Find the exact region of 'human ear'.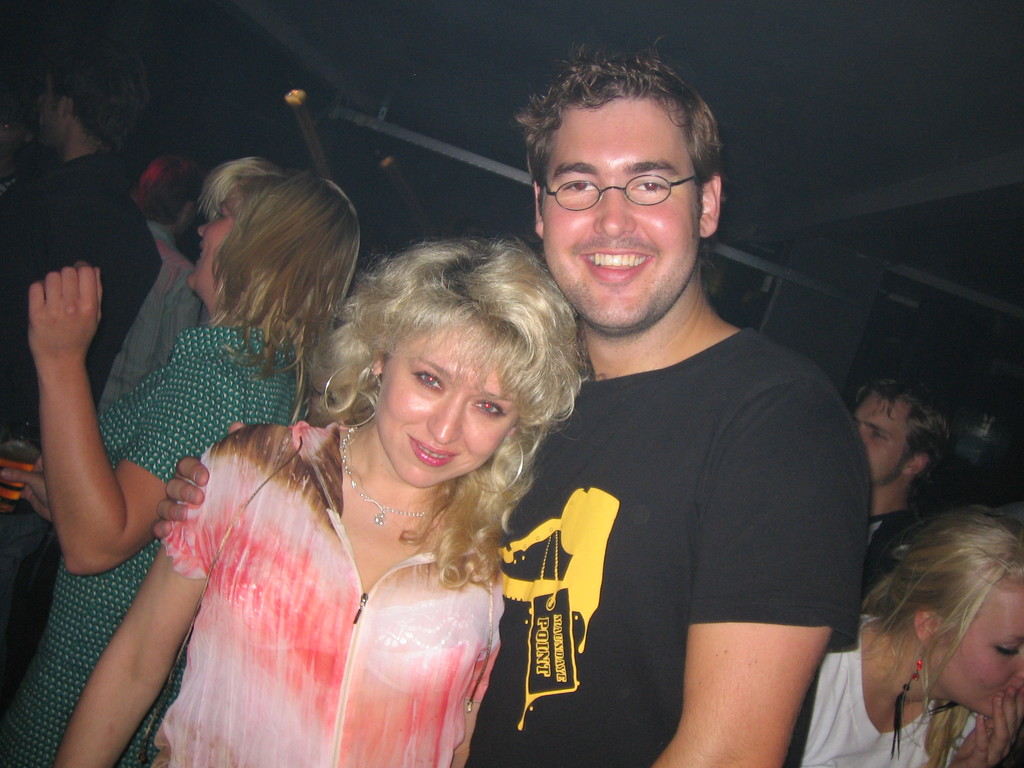
Exact region: (left=369, top=361, right=385, bottom=378).
